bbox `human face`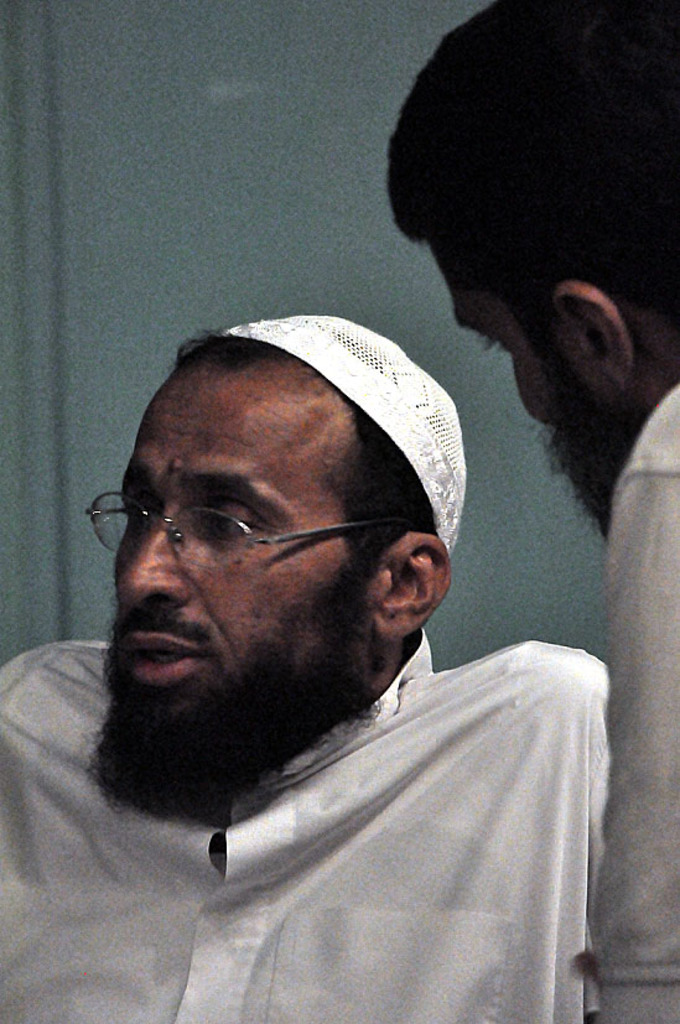
bbox=(430, 246, 617, 451)
